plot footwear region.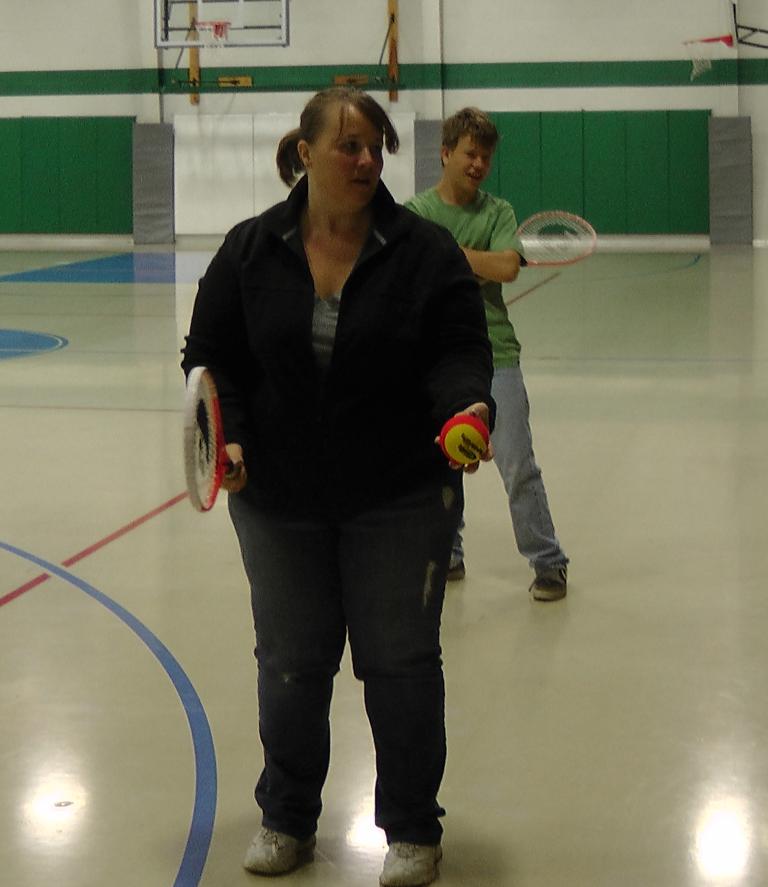
Plotted at bbox(374, 836, 439, 886).
